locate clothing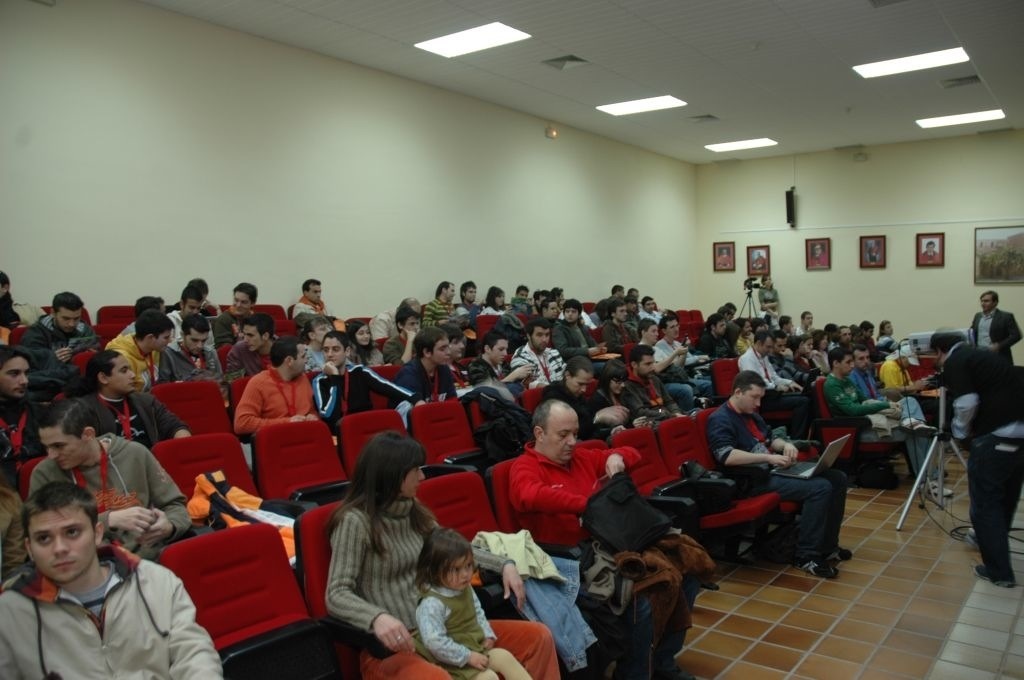
region(229, 368, 321, 434)
